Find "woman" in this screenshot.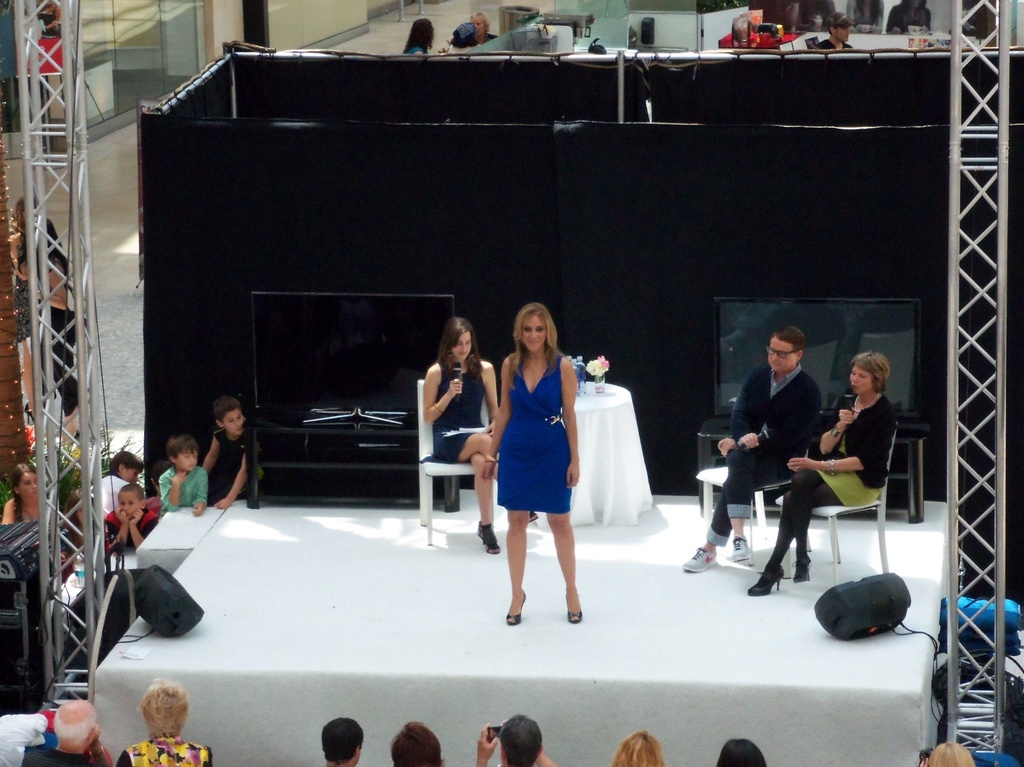
The bounding box for "woman" is <bbox>886, 0, 929, 34</bbox>.
